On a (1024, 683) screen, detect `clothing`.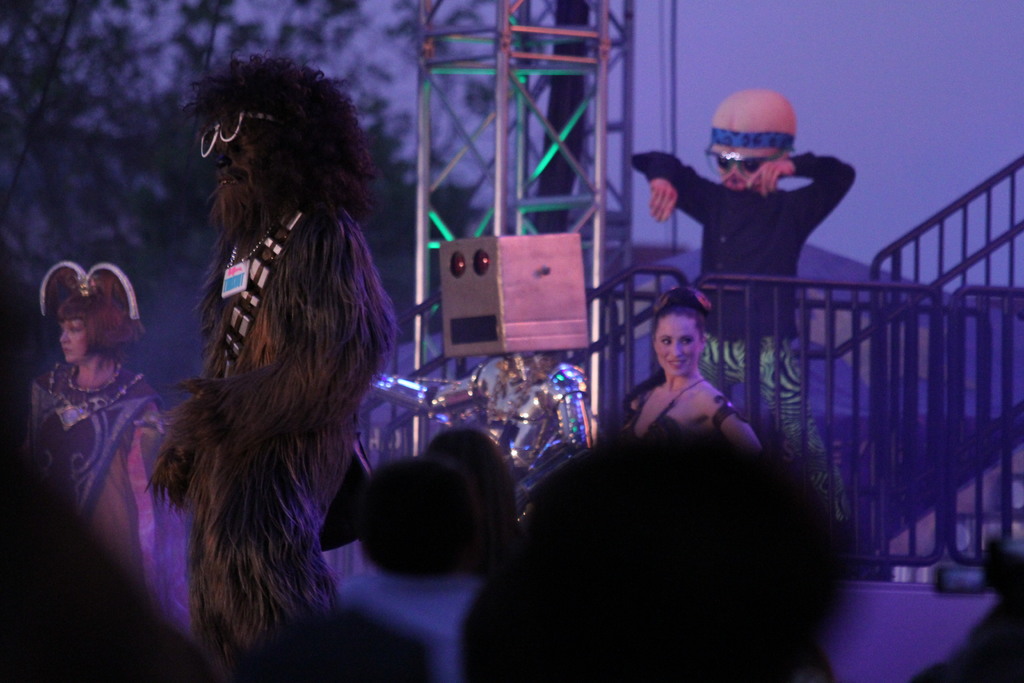
<box>635,152,858,332</box>.
